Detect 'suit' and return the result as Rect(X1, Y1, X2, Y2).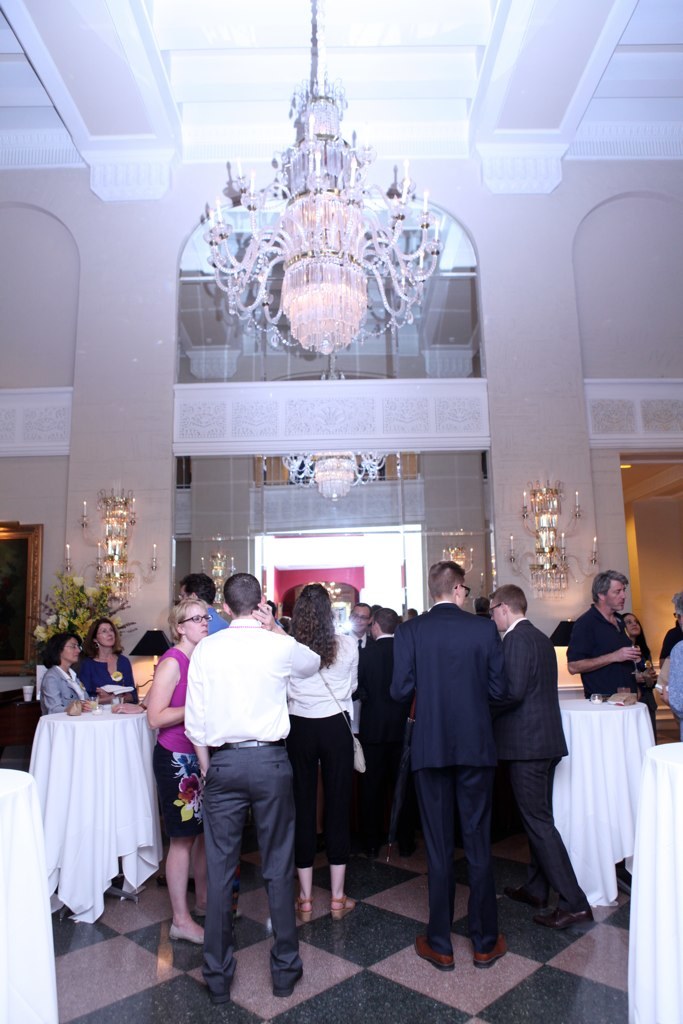
Rect(39, 664, 94, 713).
